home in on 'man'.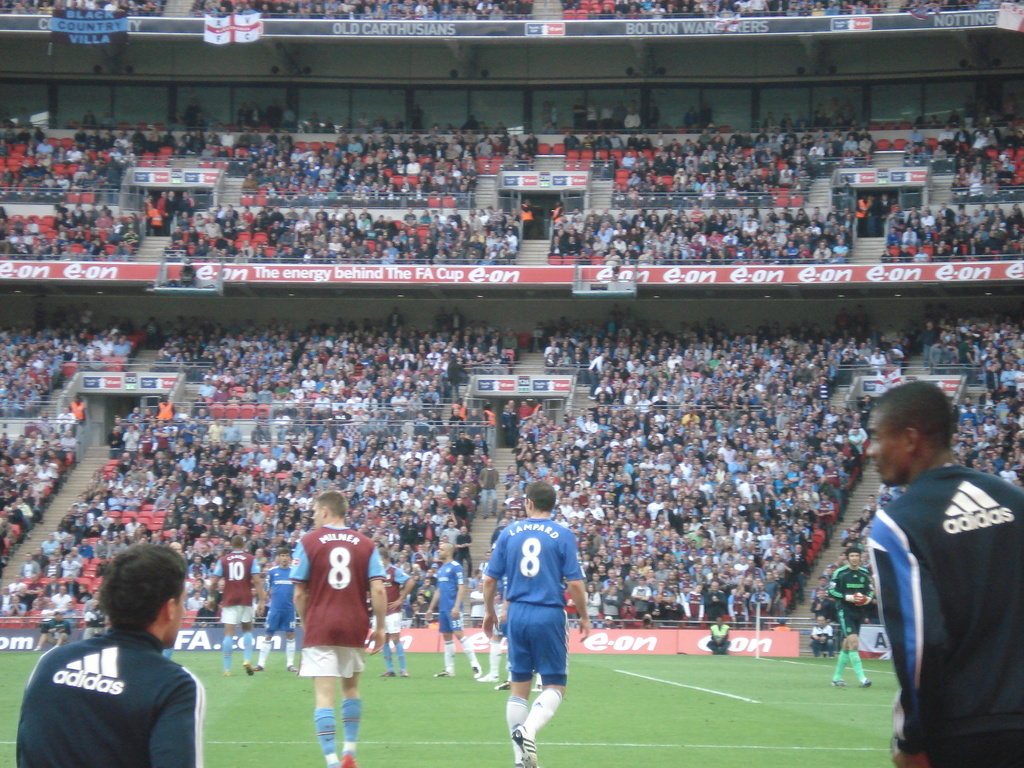
Homed in at BBox(858, 401, 1023, 767).
